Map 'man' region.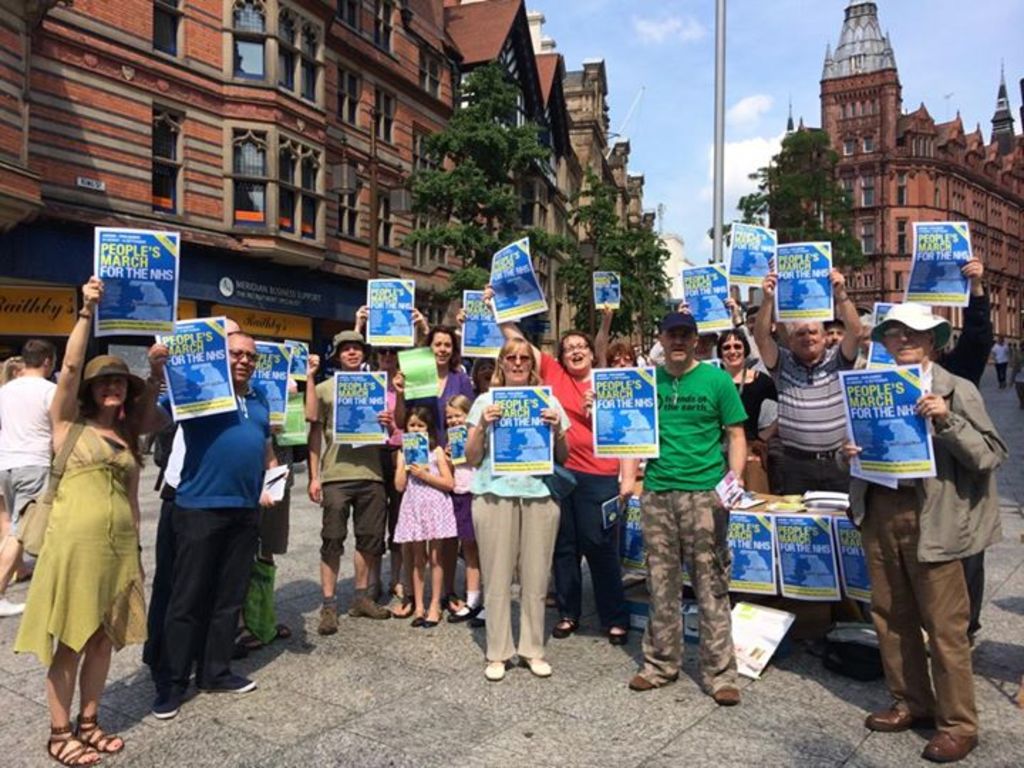
Mapped to [left=583, top=311, right=748, bottom=703].
